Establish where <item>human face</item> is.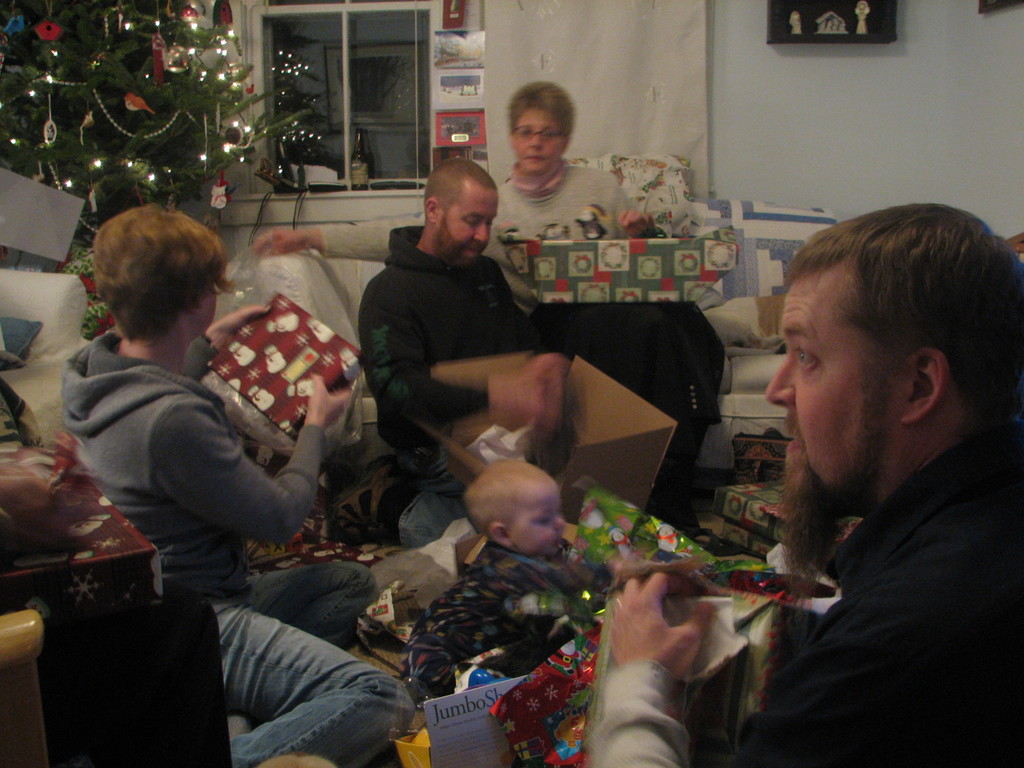
Established at {"left": 514, "top": 104, "right": 562, "bottom": 174}.
